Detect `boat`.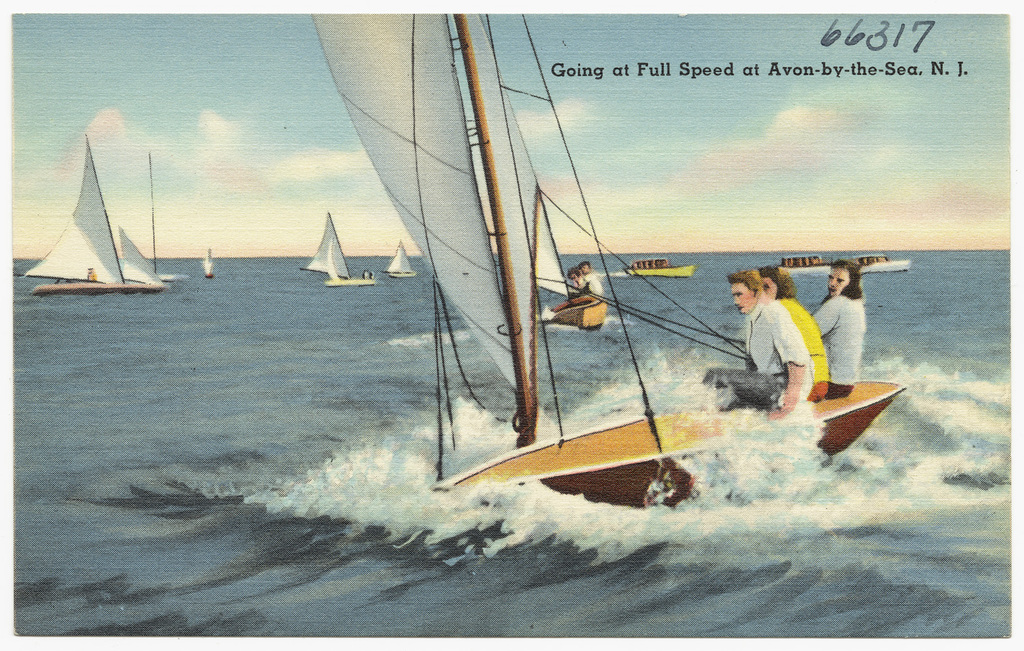
Detected at (377,241,424,282).
